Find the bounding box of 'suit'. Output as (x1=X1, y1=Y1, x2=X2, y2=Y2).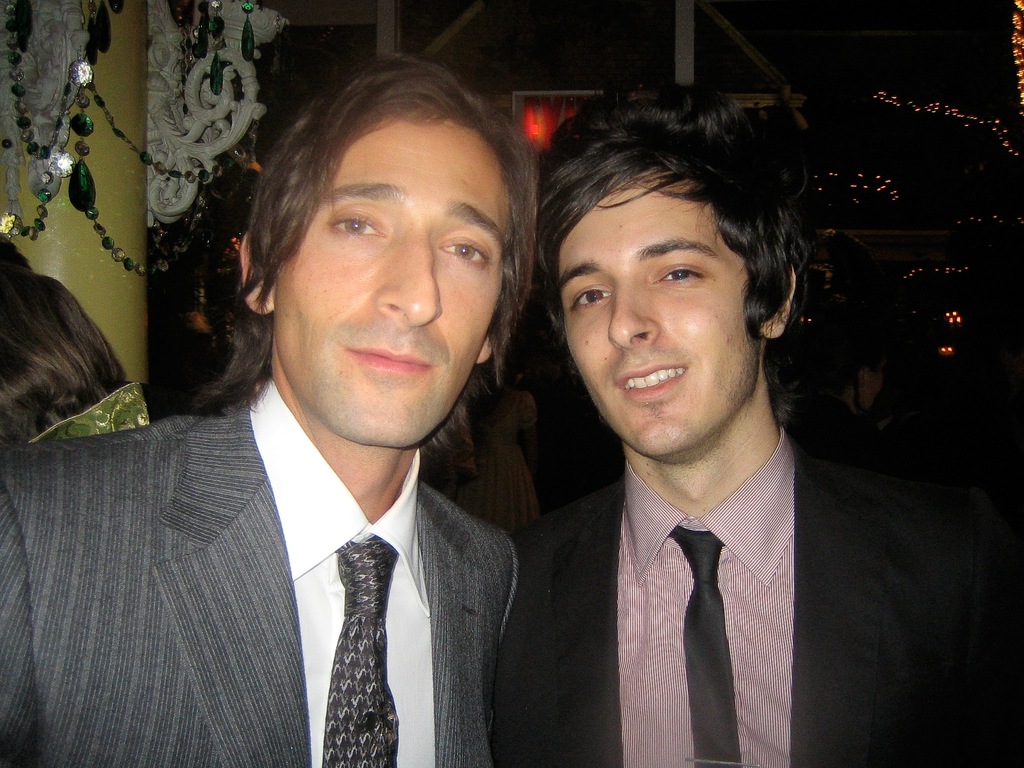
(x1=509, y1=420, x2=1023, y2=767).
